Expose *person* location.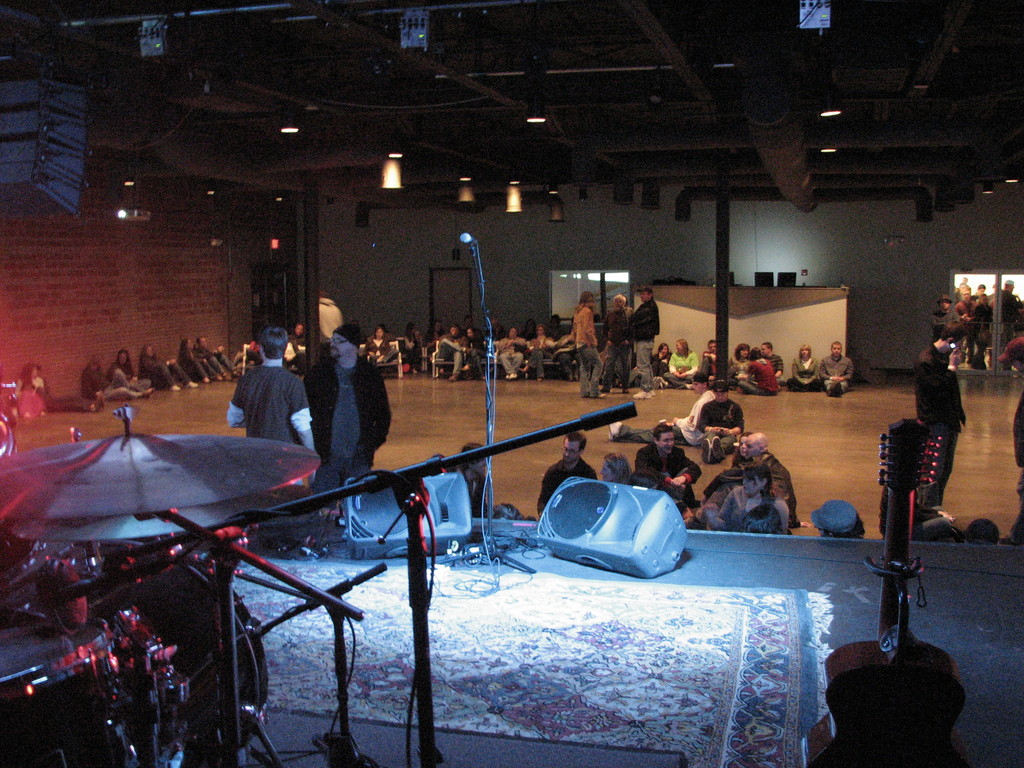
Exposed at [left=631, top=288, right=666, bottom=398].
